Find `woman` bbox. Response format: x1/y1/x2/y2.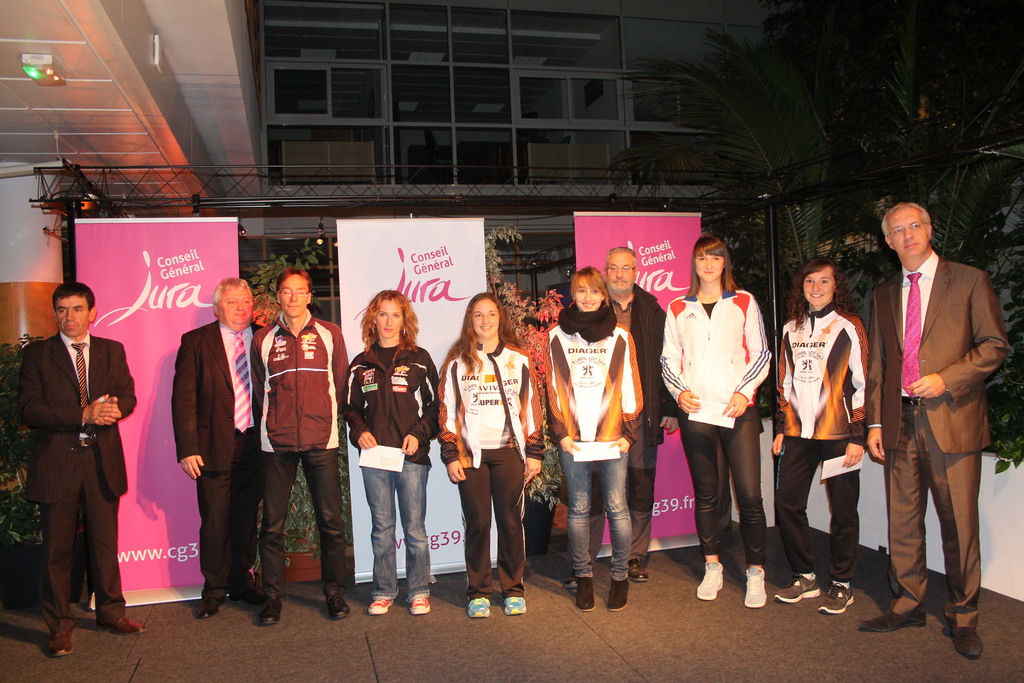
787/265/880/616.
